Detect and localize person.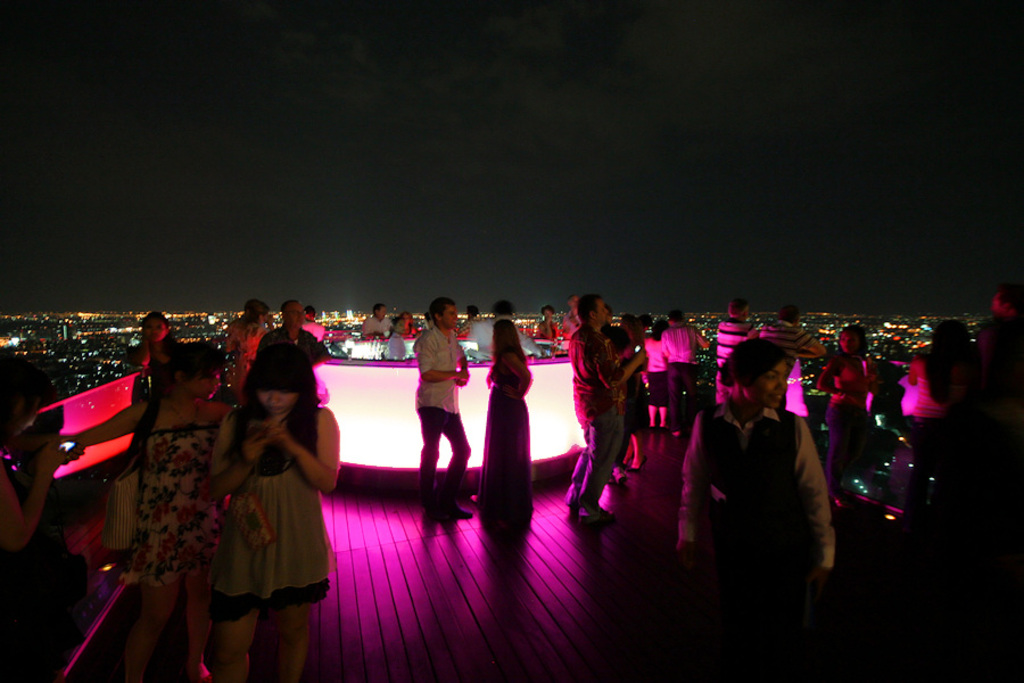
Localized at box(641, 321, 666, 435).
